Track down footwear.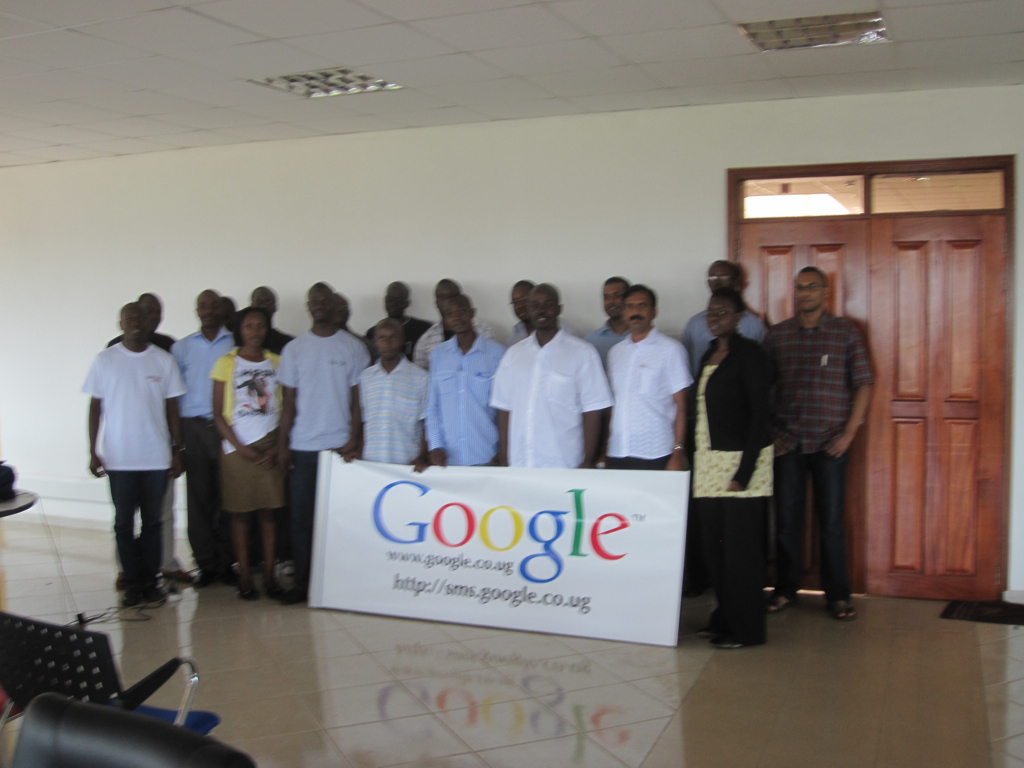
Tracked to region(763, 585, 798, 611).
